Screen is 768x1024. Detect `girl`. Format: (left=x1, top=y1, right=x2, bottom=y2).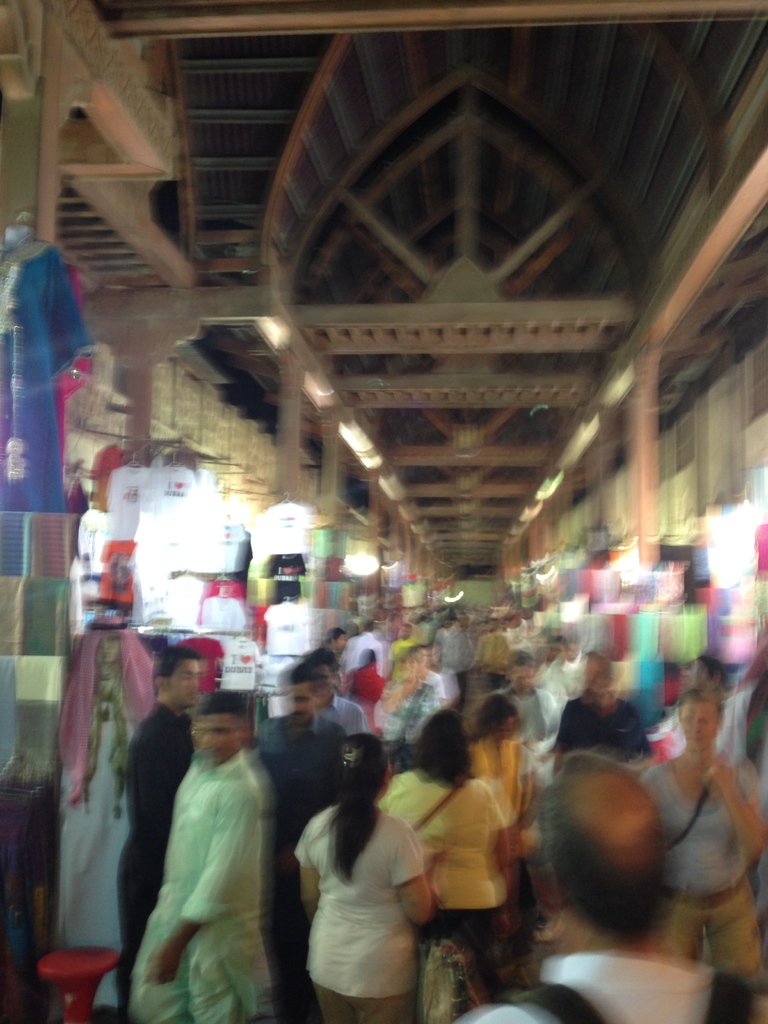
(left=281, top=733, right=452, bottom=1023).
